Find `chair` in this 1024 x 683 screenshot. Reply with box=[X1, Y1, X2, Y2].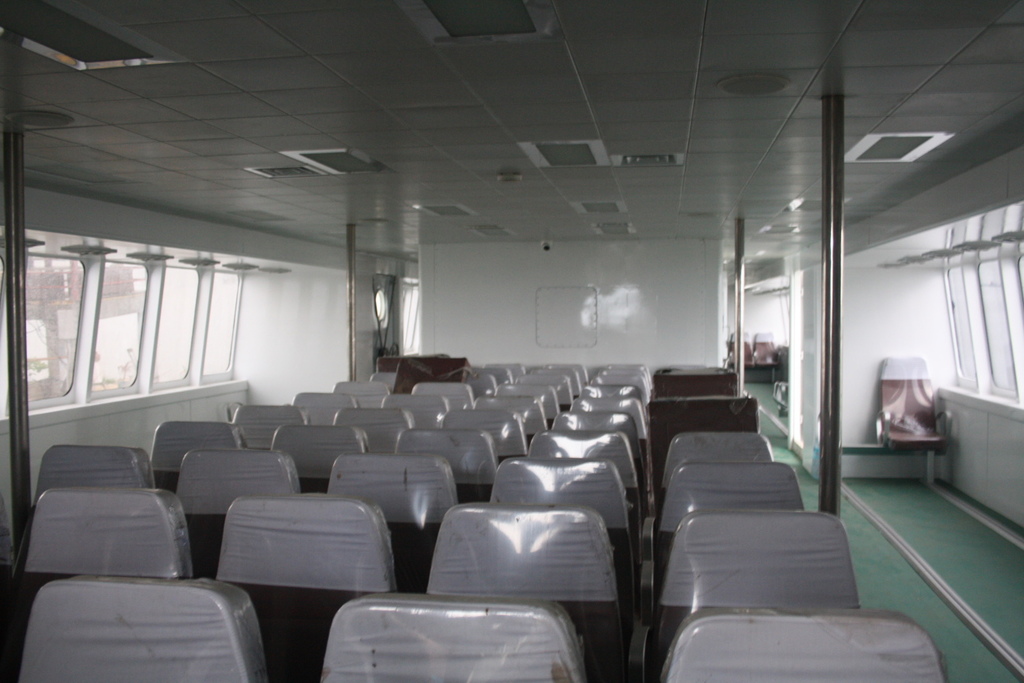
box=[270, 425, 373, 492].
